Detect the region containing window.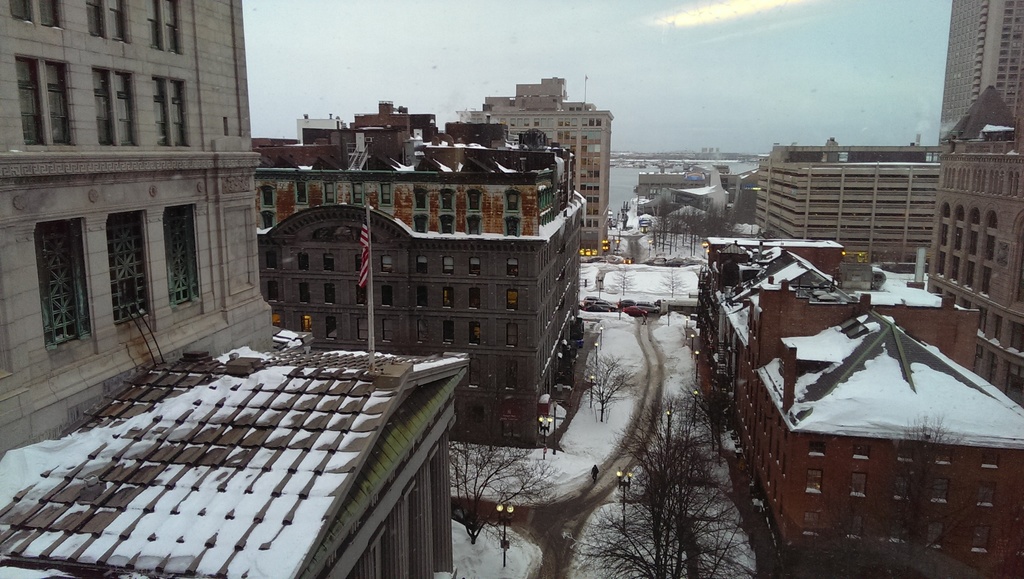
{"left": 972, "top": 527, "right": 988, "bottom": 552}.
